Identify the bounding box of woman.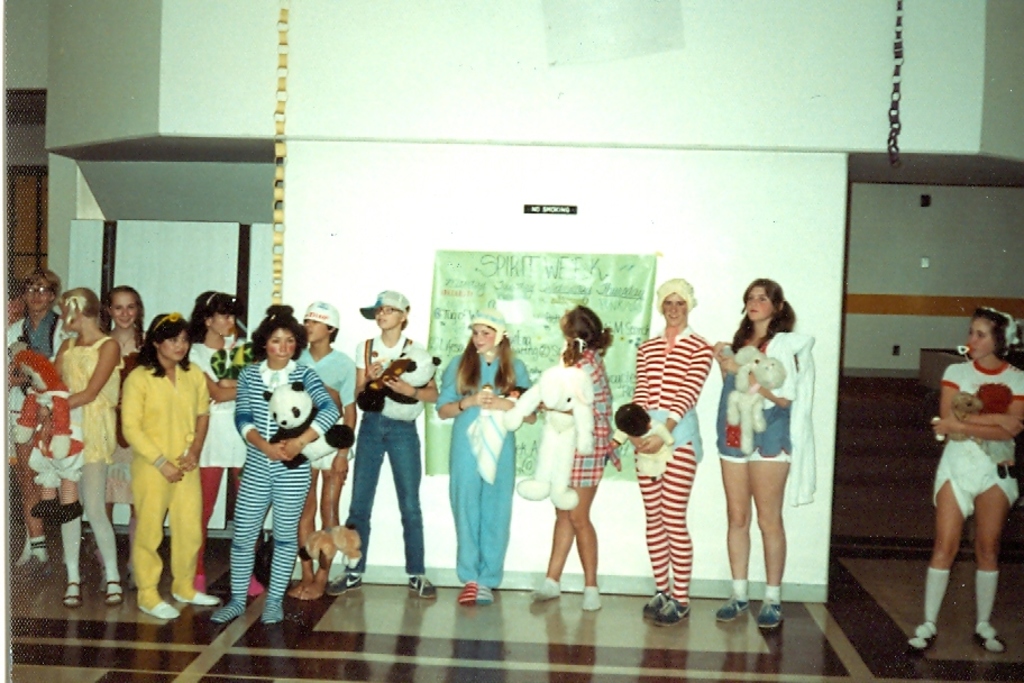
bbox=[532, 302, 616, 625].
